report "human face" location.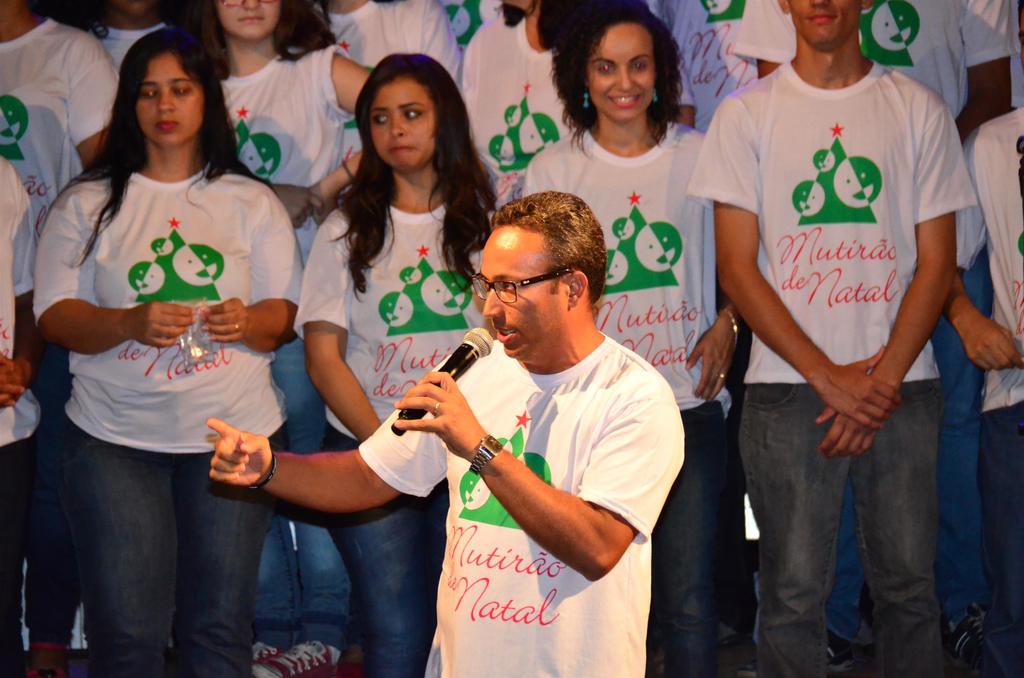
Report: x1=371, y1=78, x2=439, y2=175.
